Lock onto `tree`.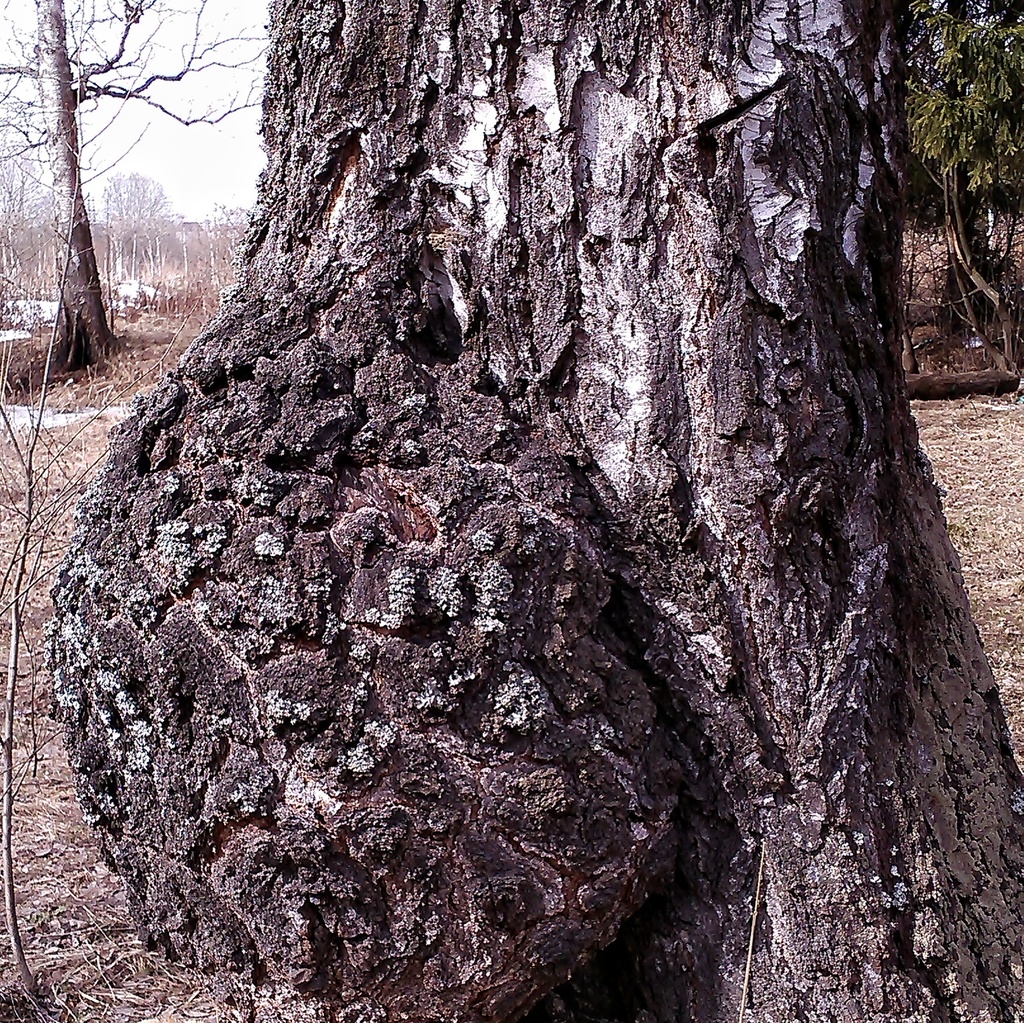
Locked: [907,4,1023,380].
